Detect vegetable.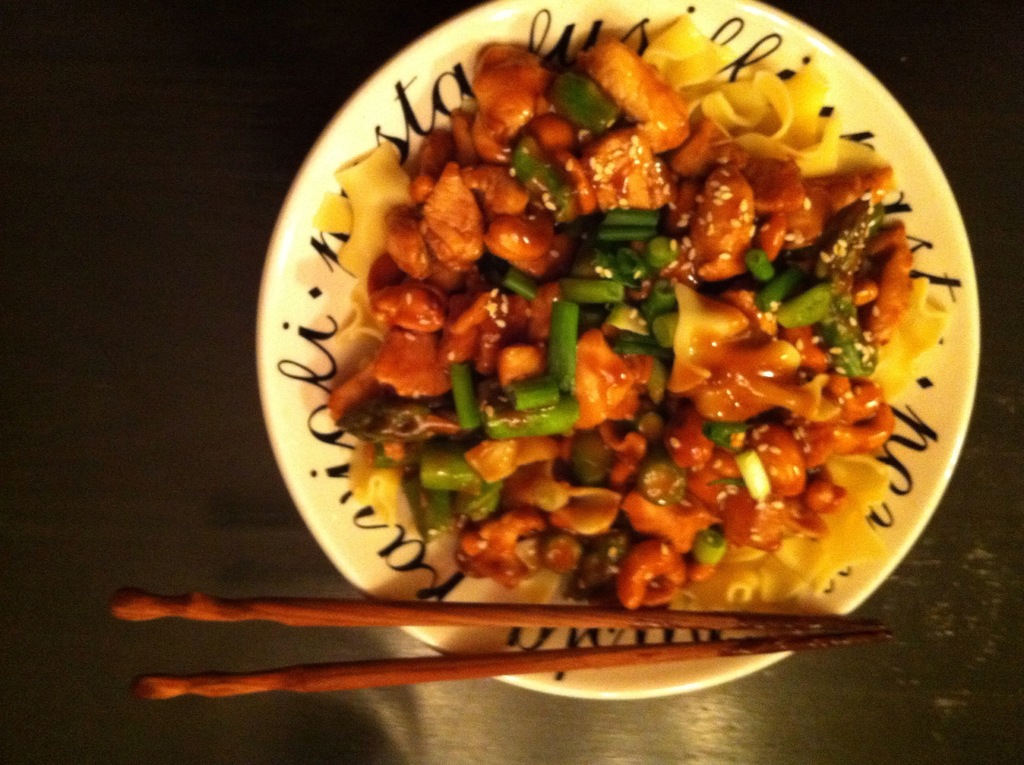
Detected at [515, 138, 572, 218].
